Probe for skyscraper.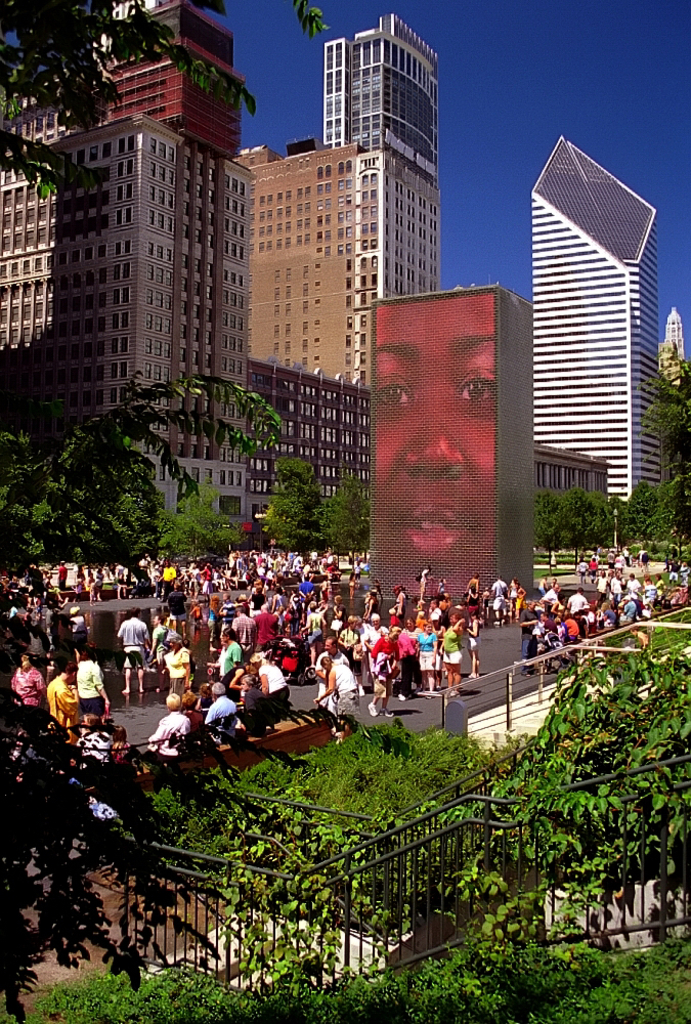
Probe result: 0, 0, 371, 551.
